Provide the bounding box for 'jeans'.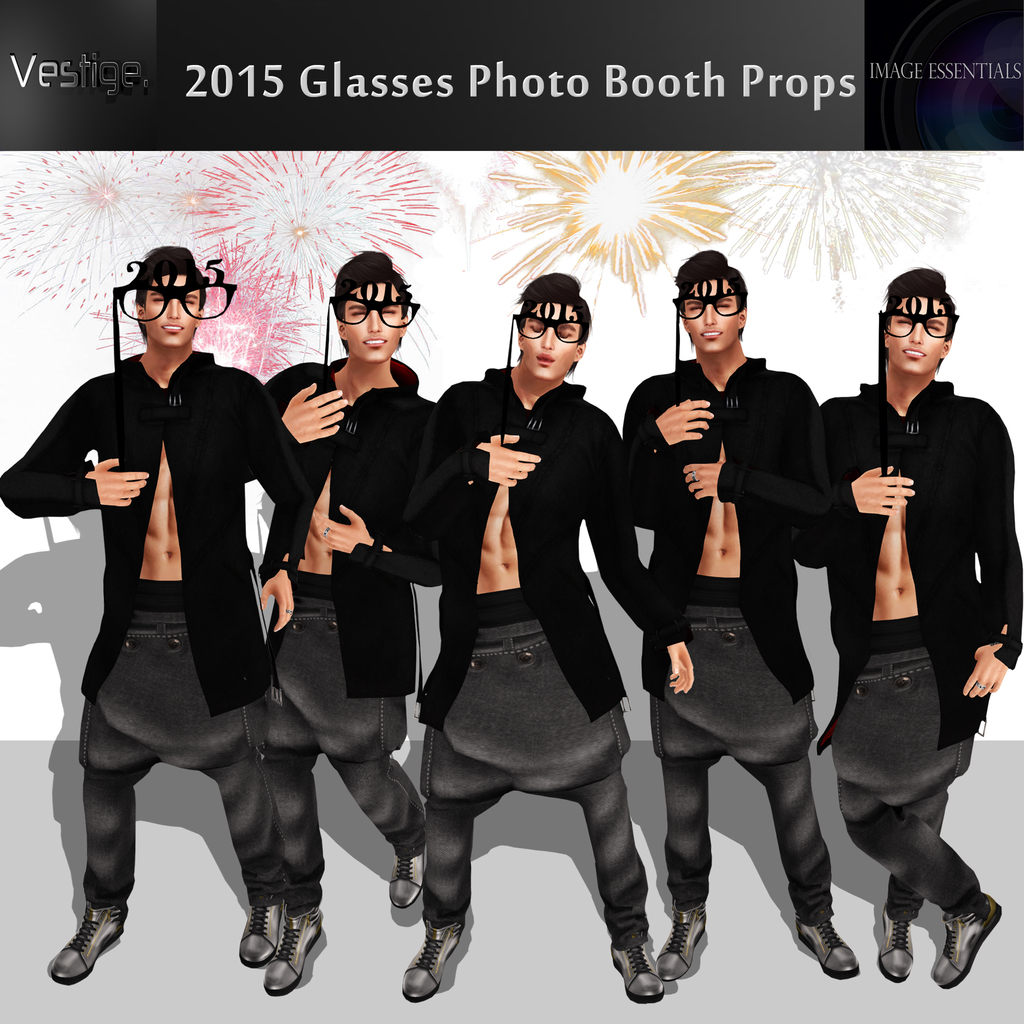
crop(257, 580, 445, 911).
